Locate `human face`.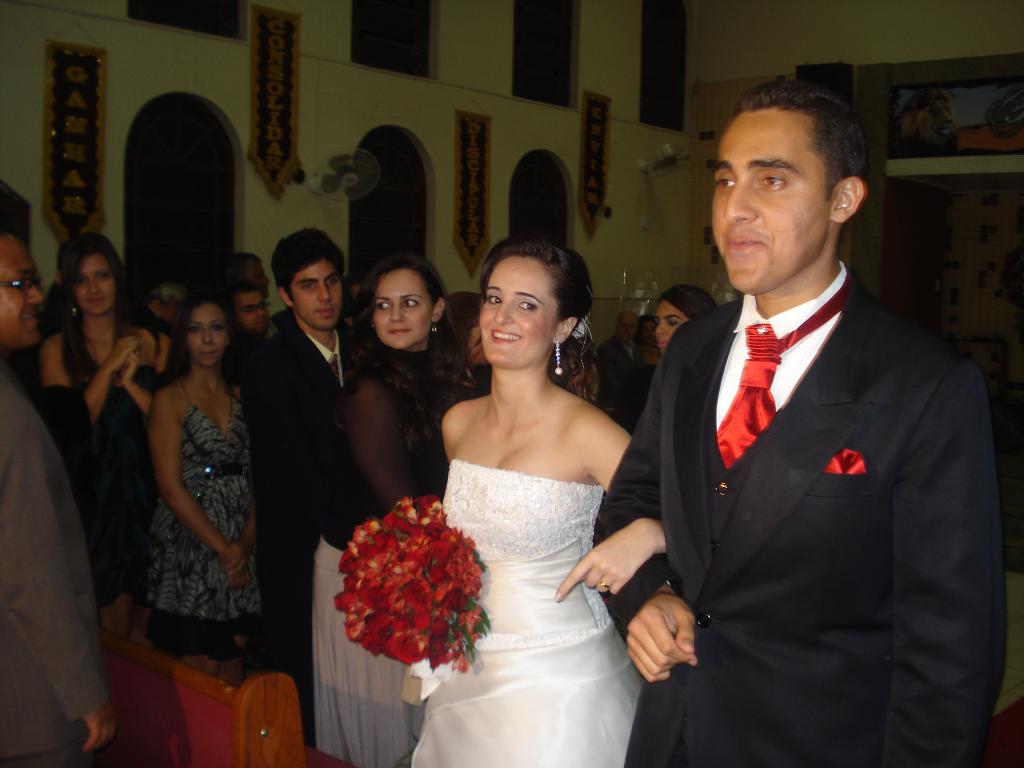
Bounding box: rect(479, 257, 556, 366).
